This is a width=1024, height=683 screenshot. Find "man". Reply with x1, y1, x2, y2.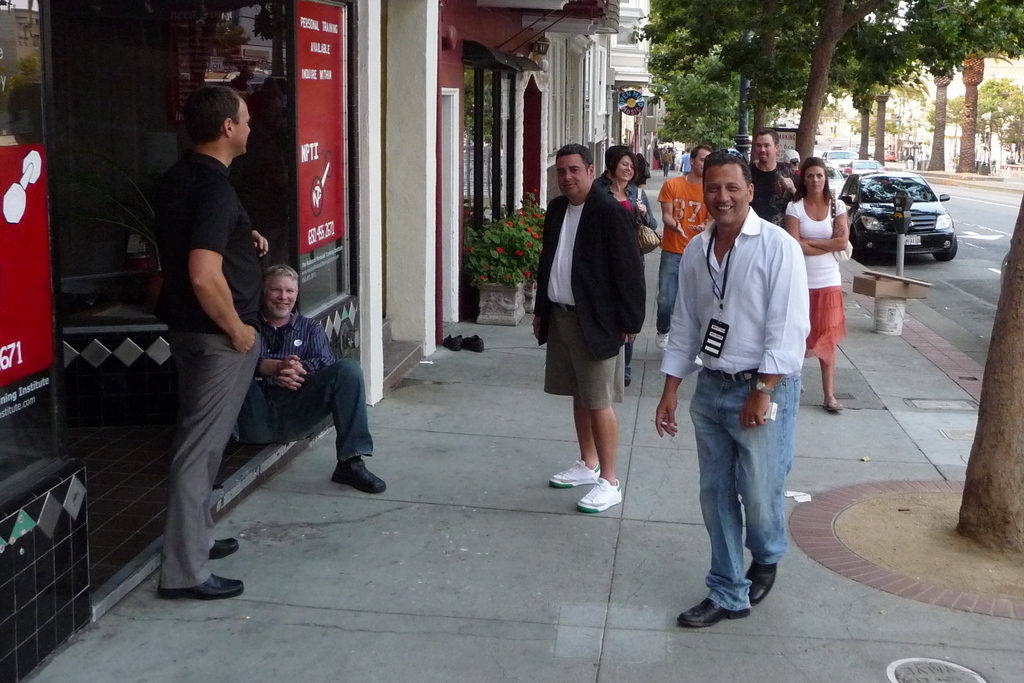
748, 131, 798, 227.
